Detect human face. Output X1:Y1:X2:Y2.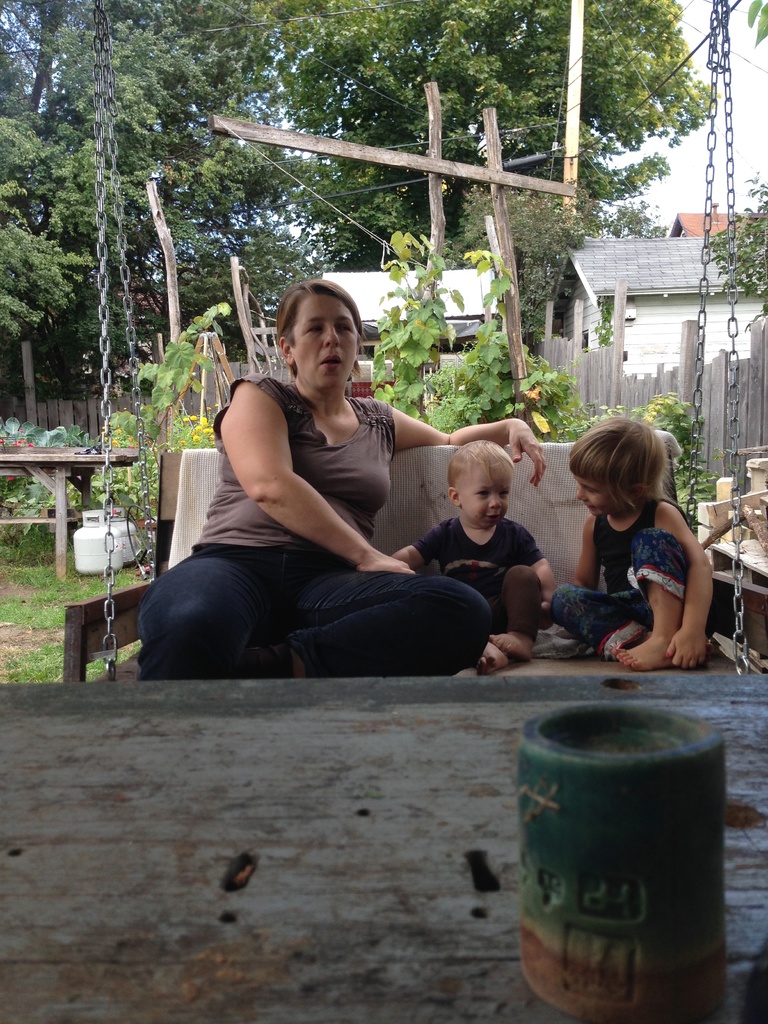
462:465:509:527.
